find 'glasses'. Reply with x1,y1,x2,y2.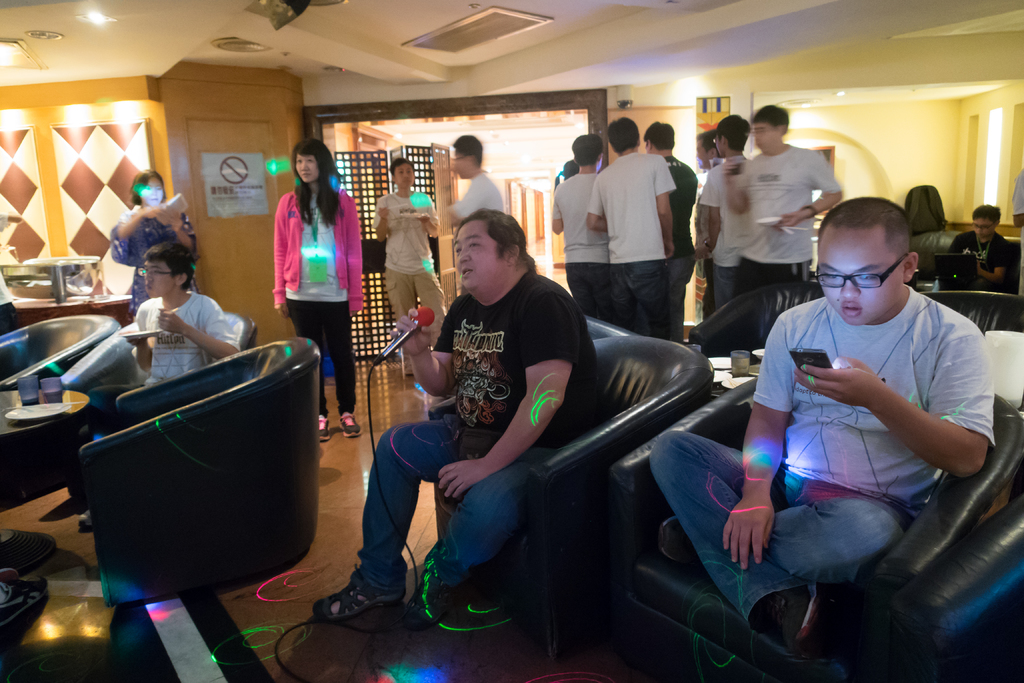
971,220,996,232.
